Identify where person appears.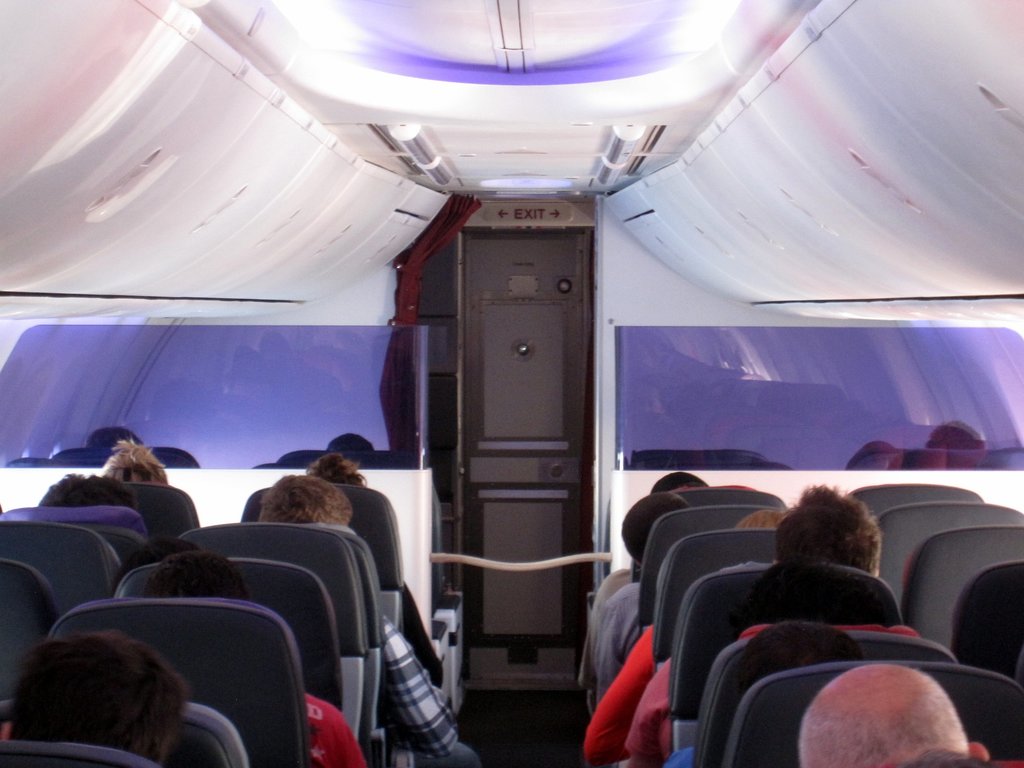
Appears at x1=38 y1=468 x2=143 y2=513.
